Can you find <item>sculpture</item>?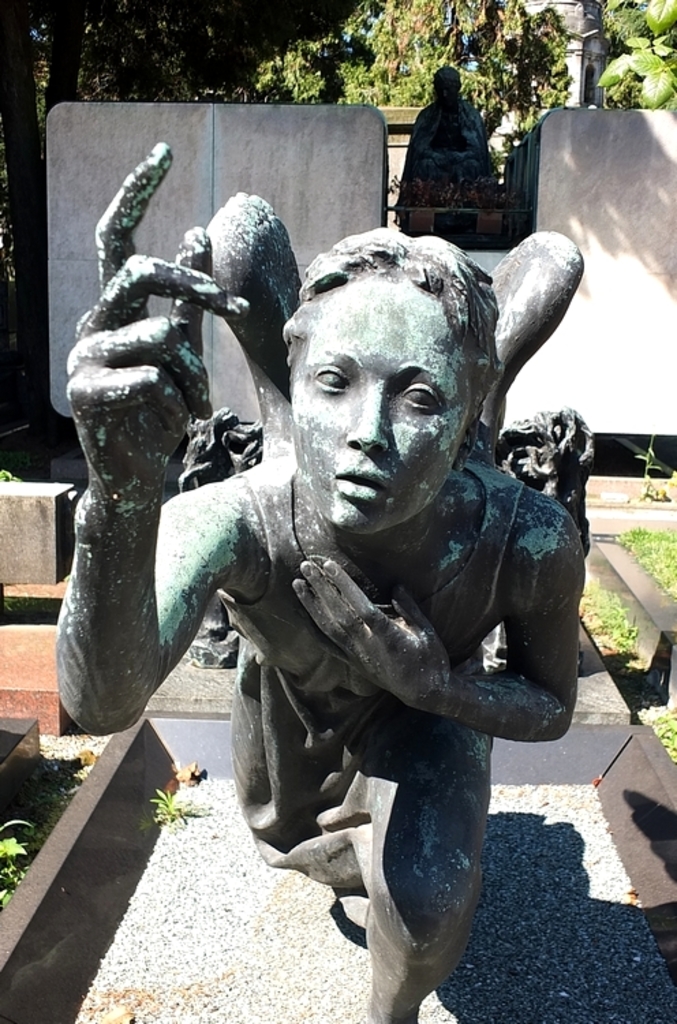
Yes, bounding box: [x1=70, y1=191, x2=577, y2=1006].
